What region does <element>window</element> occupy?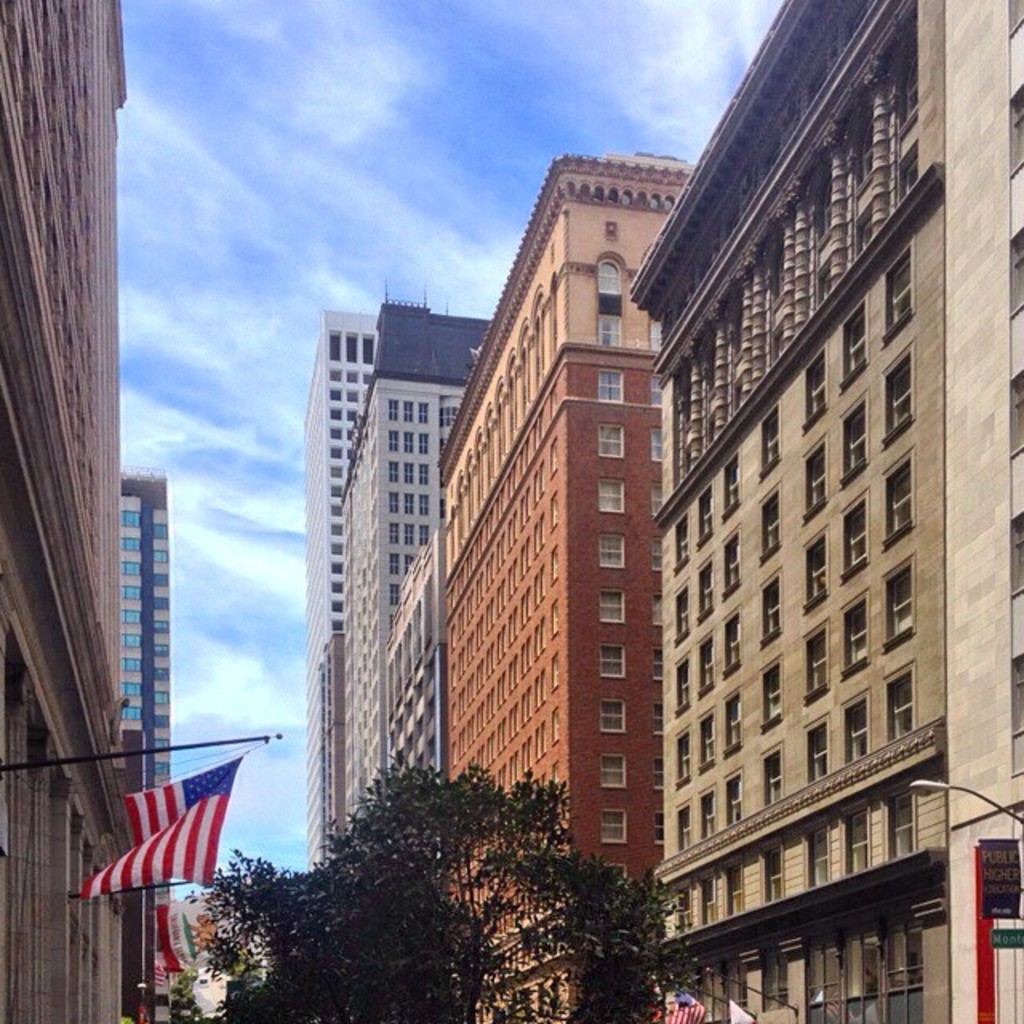
box=[674, 802, 688, 848].
